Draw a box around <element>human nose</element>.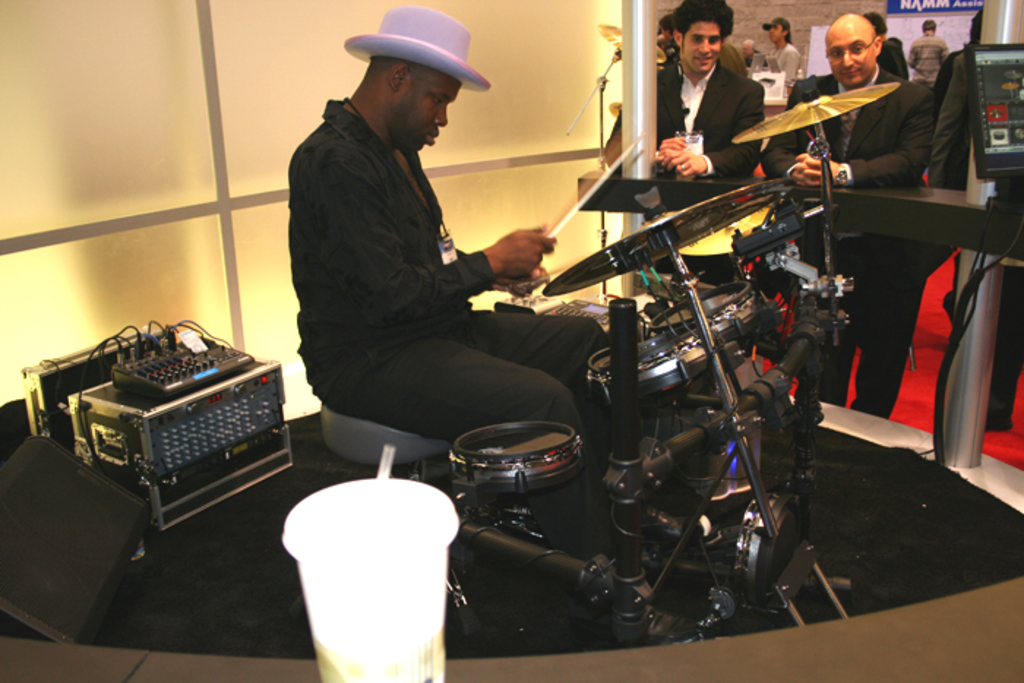
<region>837, 48, 856, 73</region>.
